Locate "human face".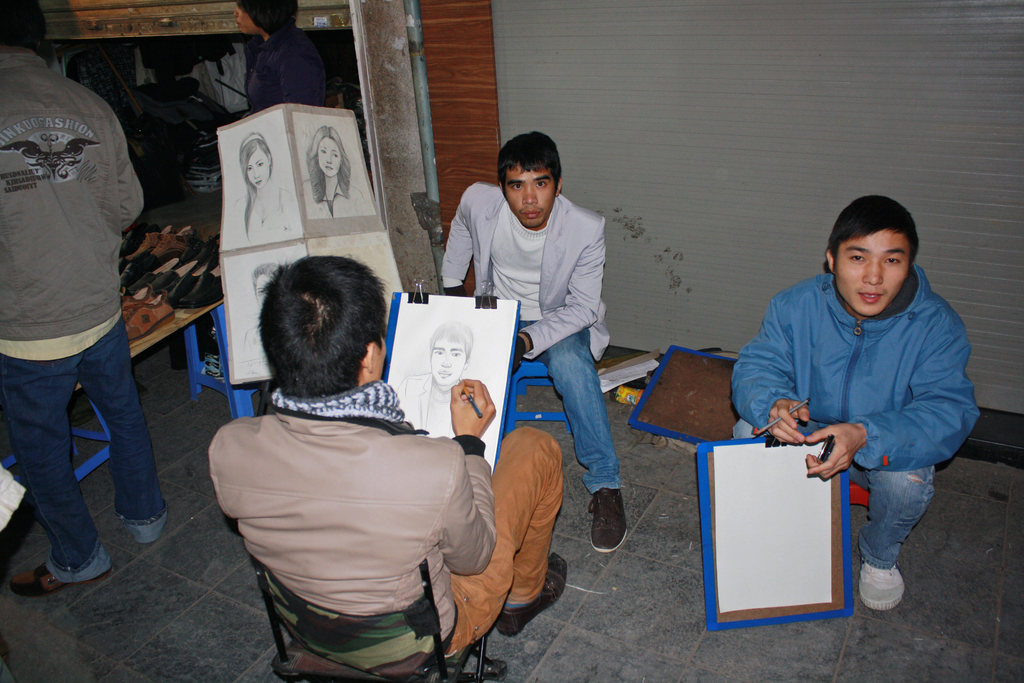
Bounding box: (left=506, top=161, right=556, bottom=230).
